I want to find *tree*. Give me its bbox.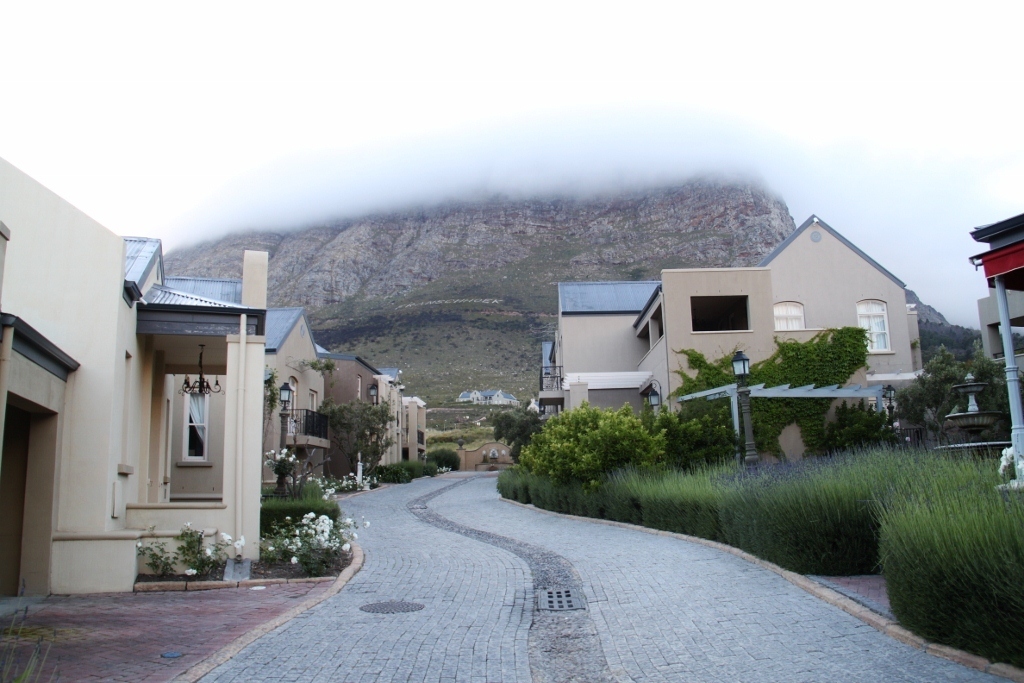
locate(132, 433, 358, 582).
